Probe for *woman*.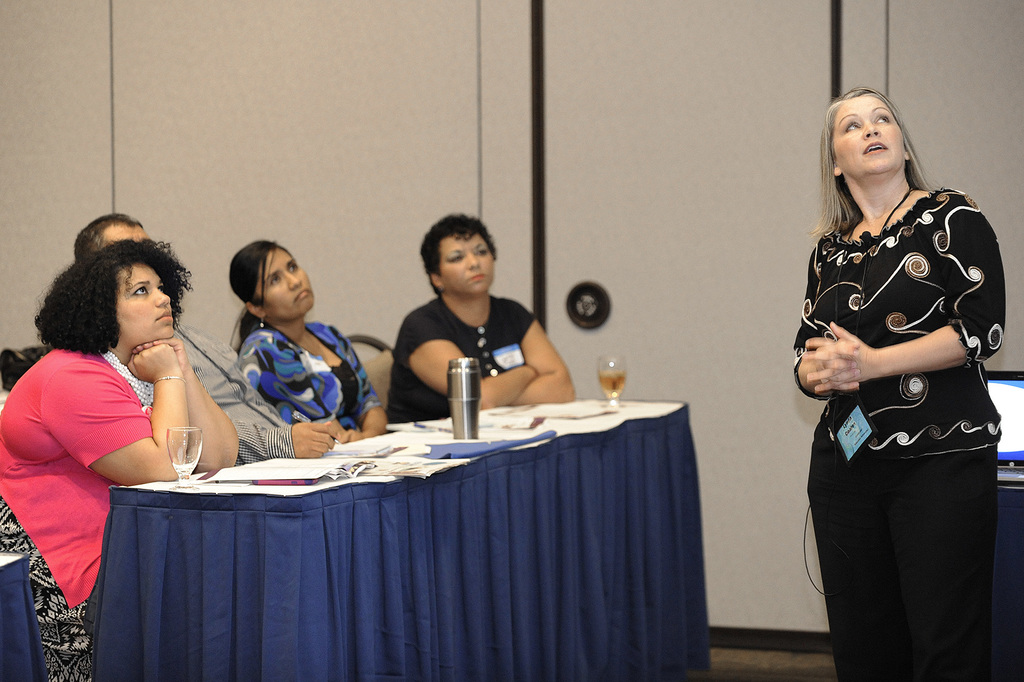
Probe result: box=[230, 238, 385, 445].
